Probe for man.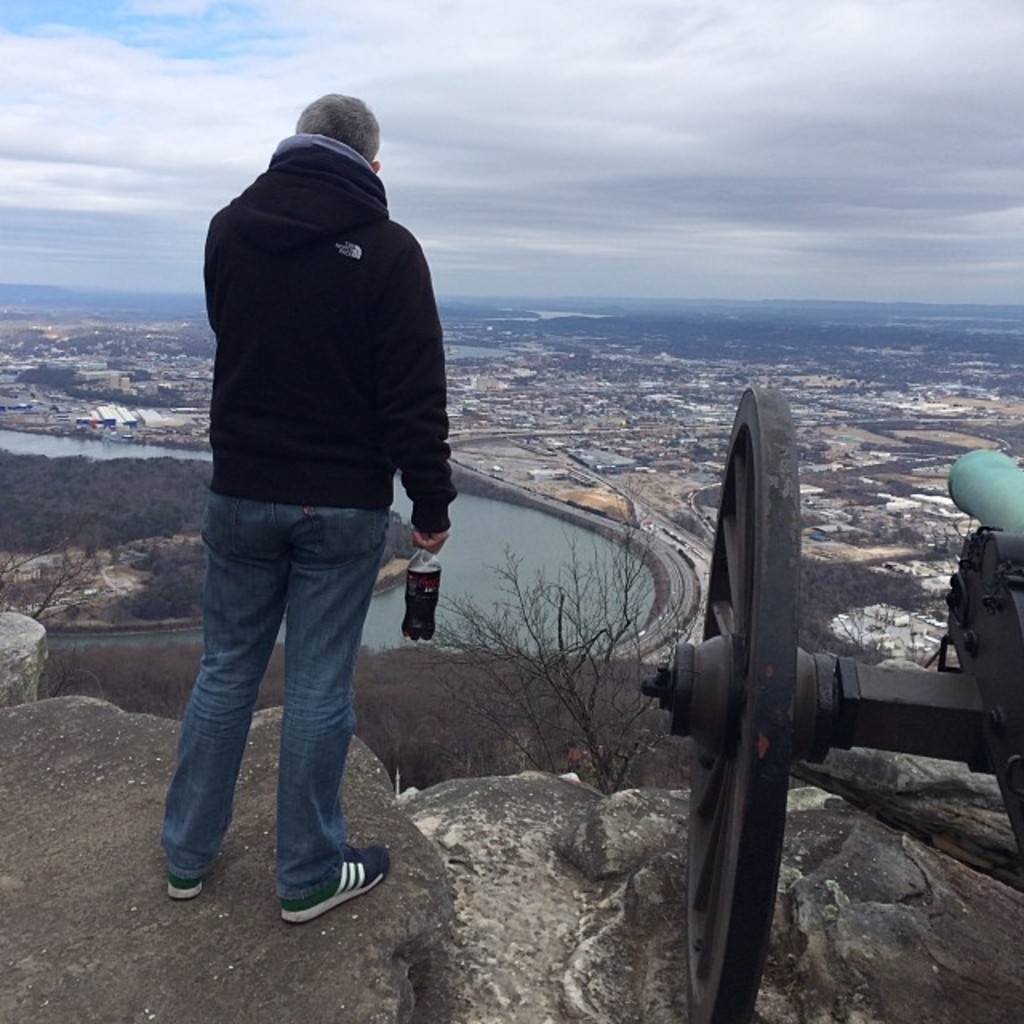
Probe result: <box>147,96,461,925</box>.
